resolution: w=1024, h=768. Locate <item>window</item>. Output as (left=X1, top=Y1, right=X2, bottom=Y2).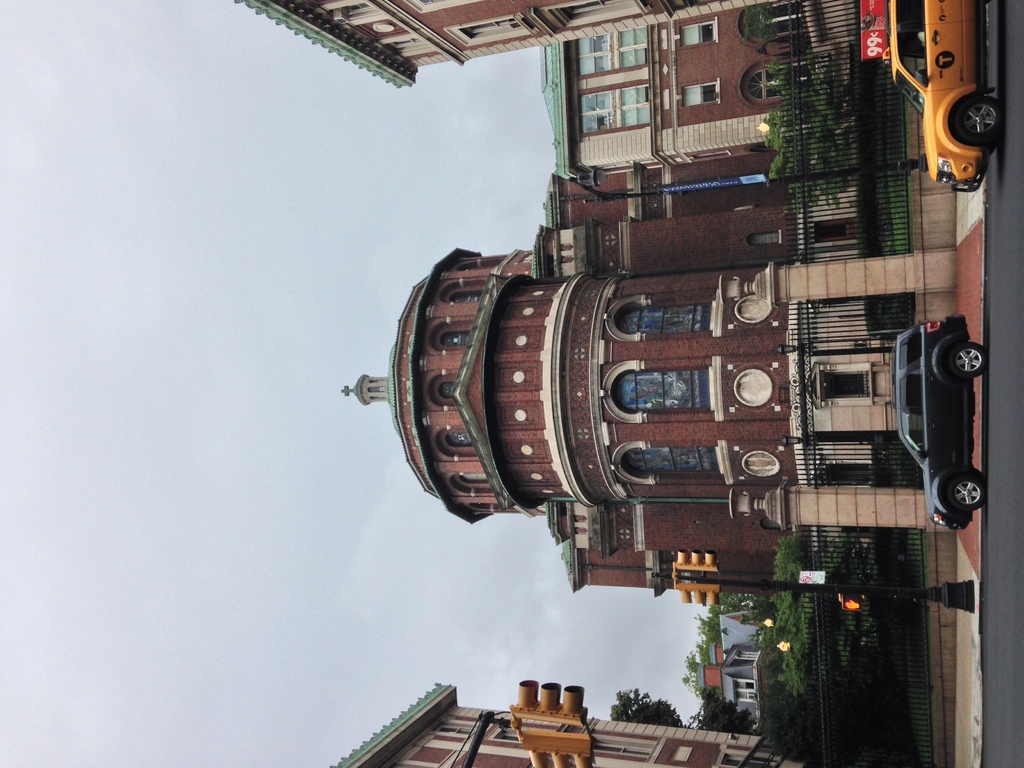
(left=608, top=366, right=710, bottom=413).
